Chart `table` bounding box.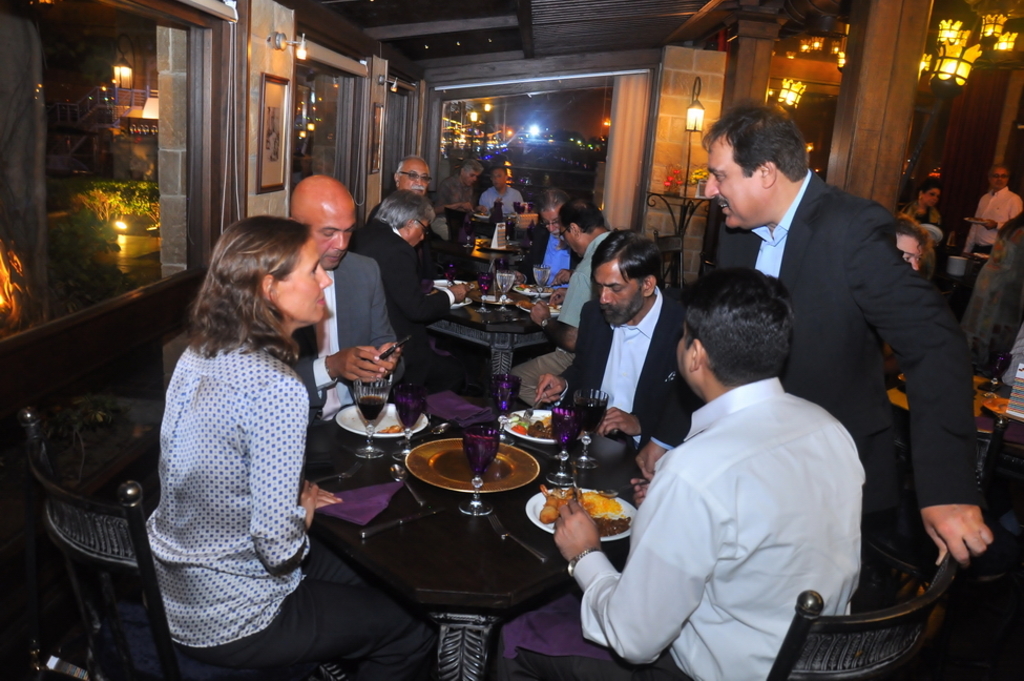
Charted: Rect(422, 275, 552, 379).
